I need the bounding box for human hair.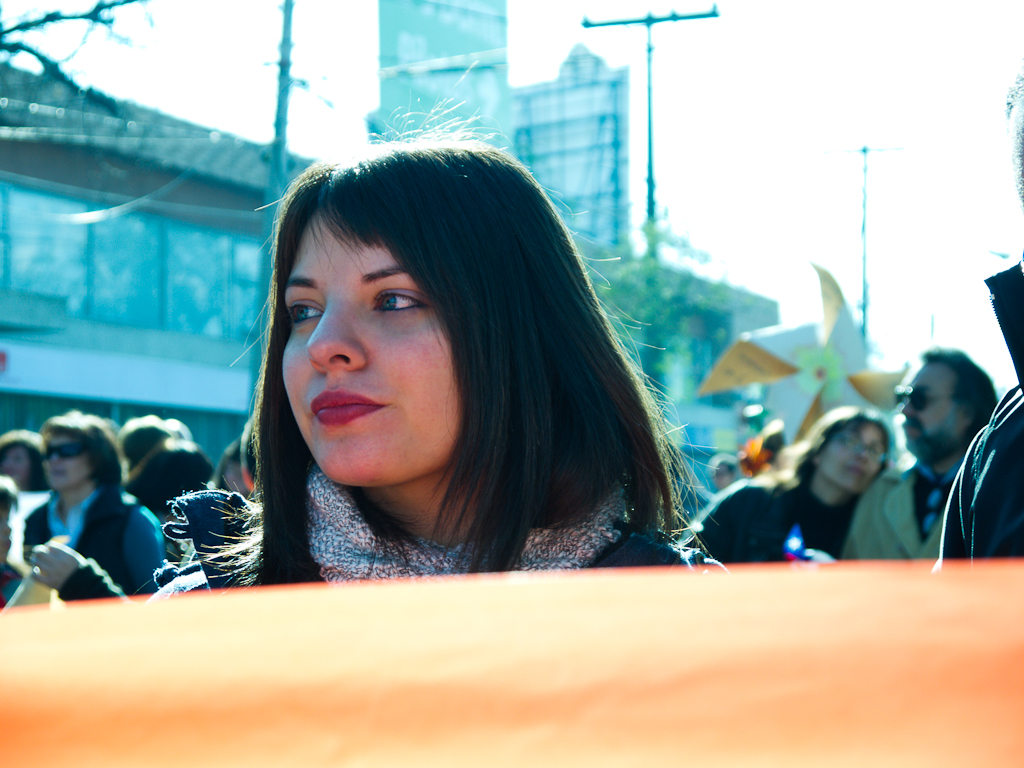
Here it is: [left=790, top=405, right=891, bottom=486].
